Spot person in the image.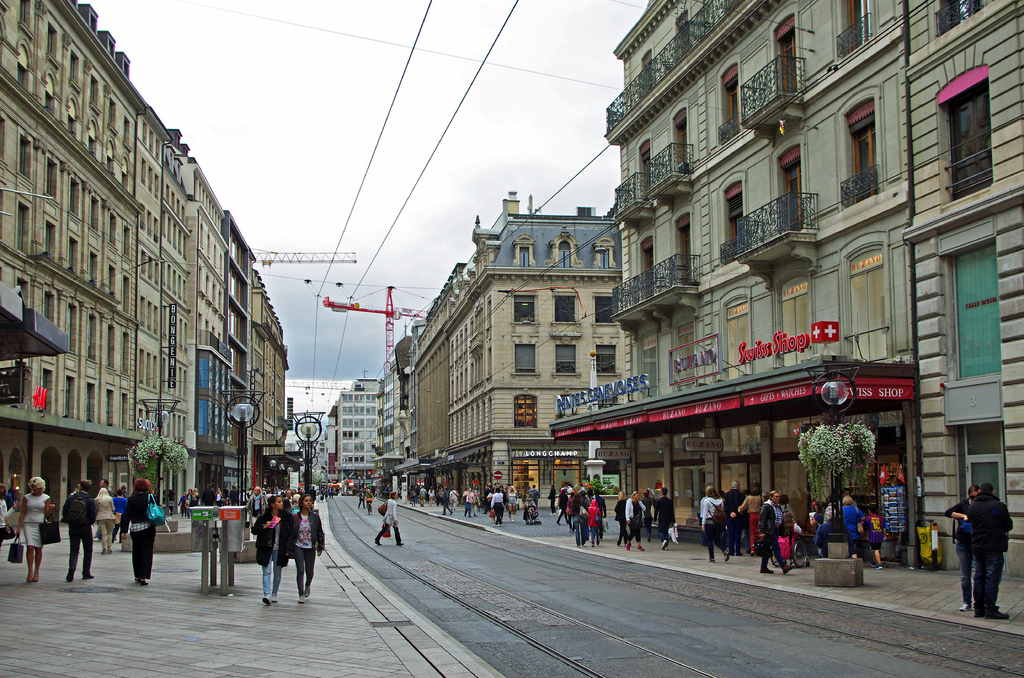
person found at select_region(96, 480, 113, 490).
